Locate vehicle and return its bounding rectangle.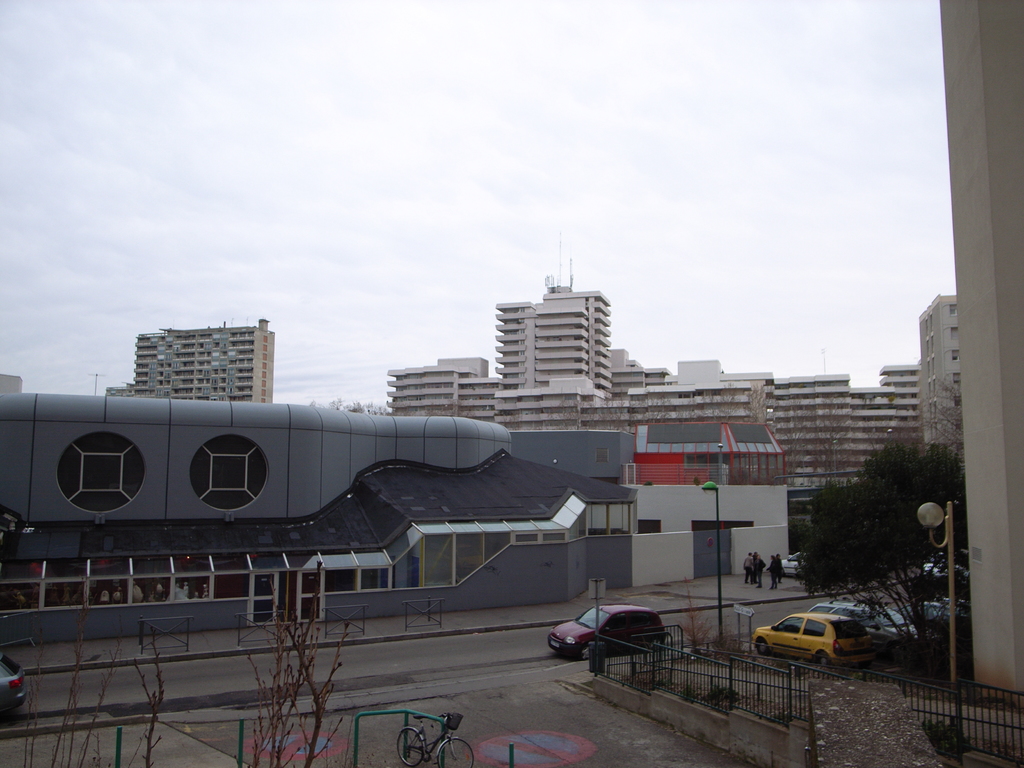
box=[396, 709, 476, 767].
